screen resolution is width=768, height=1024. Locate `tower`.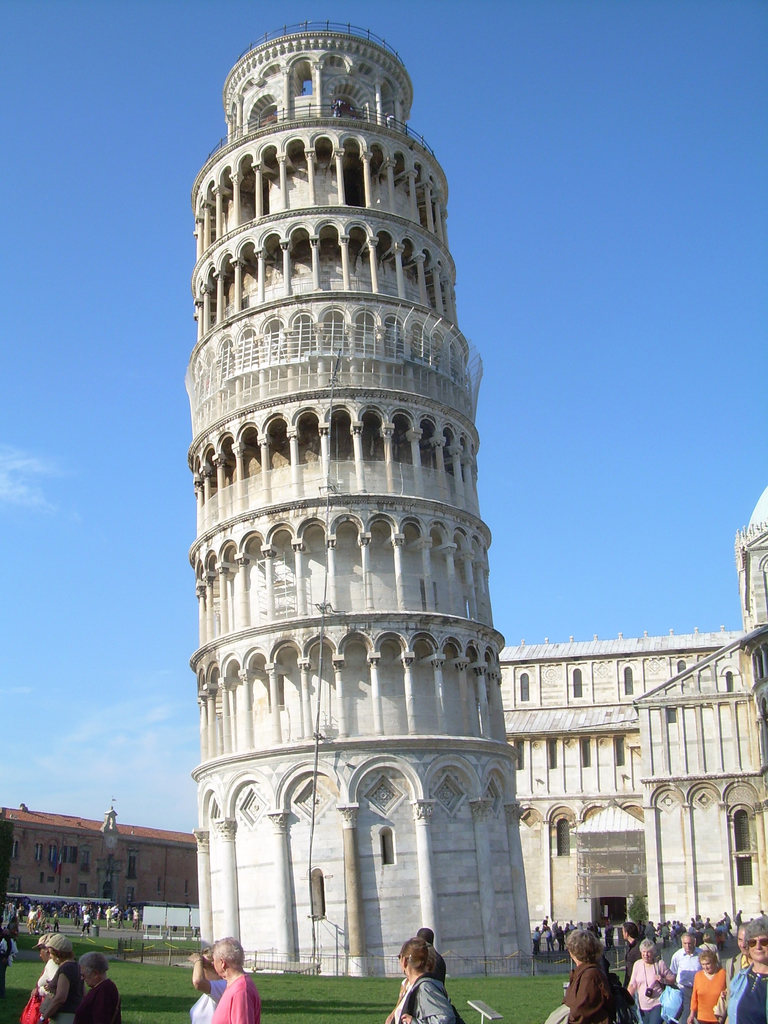
[157, 29, 541, 959].
